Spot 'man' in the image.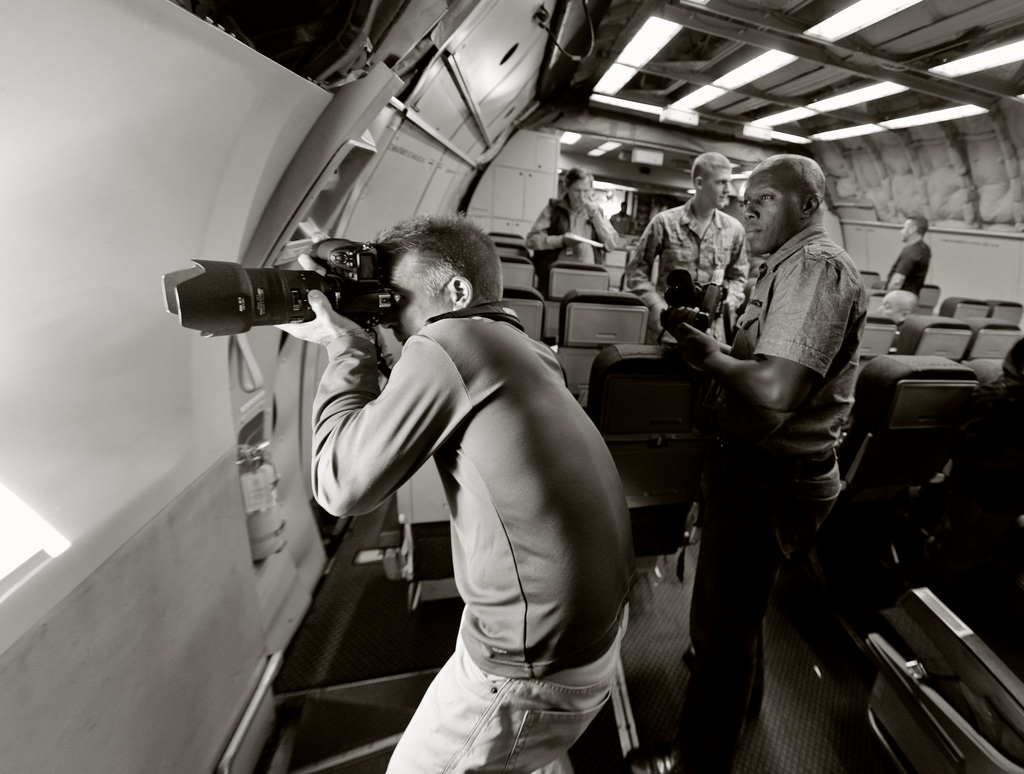
'man' found at box=[650, 156, 869, 770].
